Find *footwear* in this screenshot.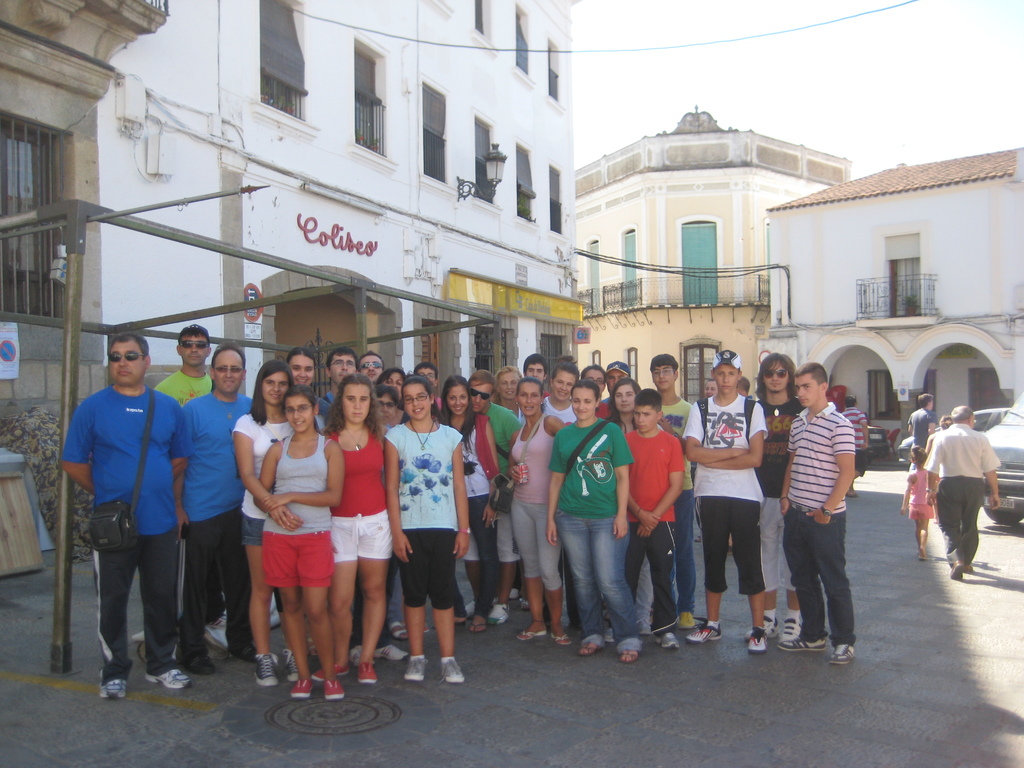
The bounding box for *footwear* is [left=459, top=618, right=492, bottom=635].
